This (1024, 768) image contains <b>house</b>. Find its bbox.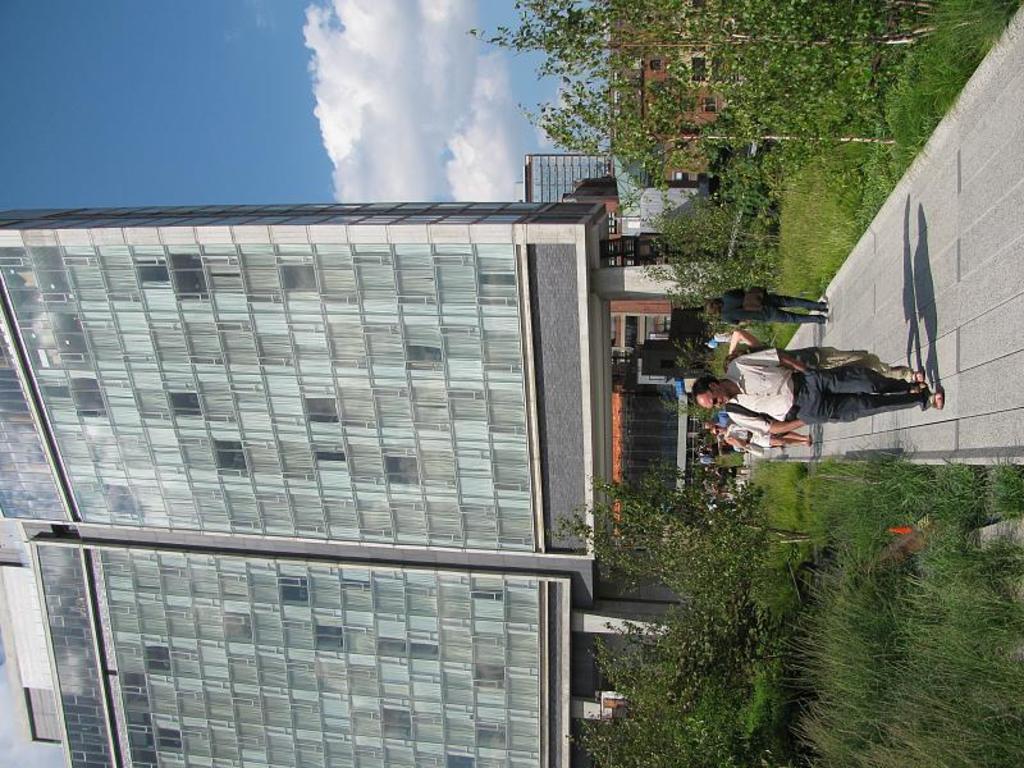
<bbox>0, 197, 791, 767</bbox>.
